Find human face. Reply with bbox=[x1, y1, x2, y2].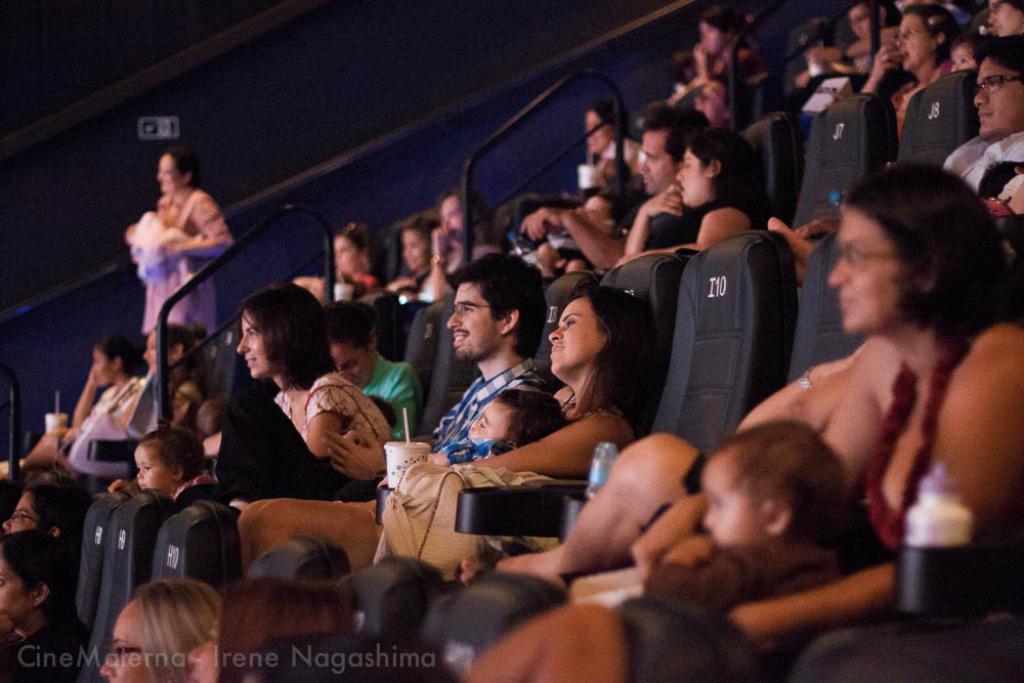
bbox=[702, 455, 771, 541].
